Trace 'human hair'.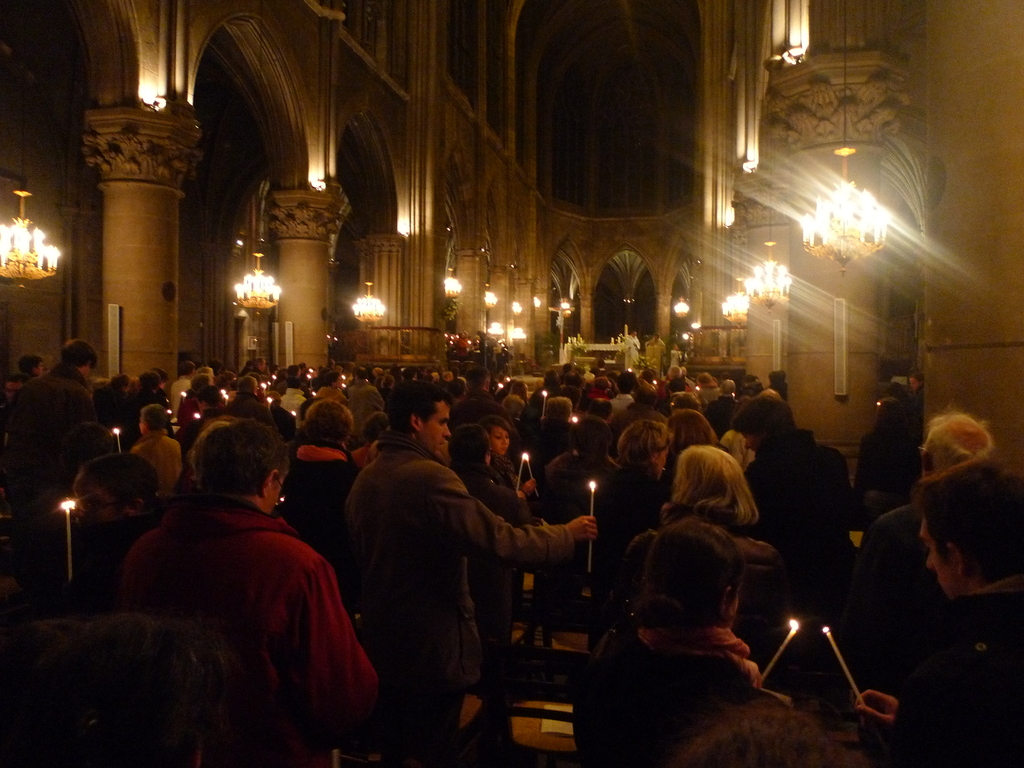
Traced to [left=195, top=387, right=218, bottom=407].
